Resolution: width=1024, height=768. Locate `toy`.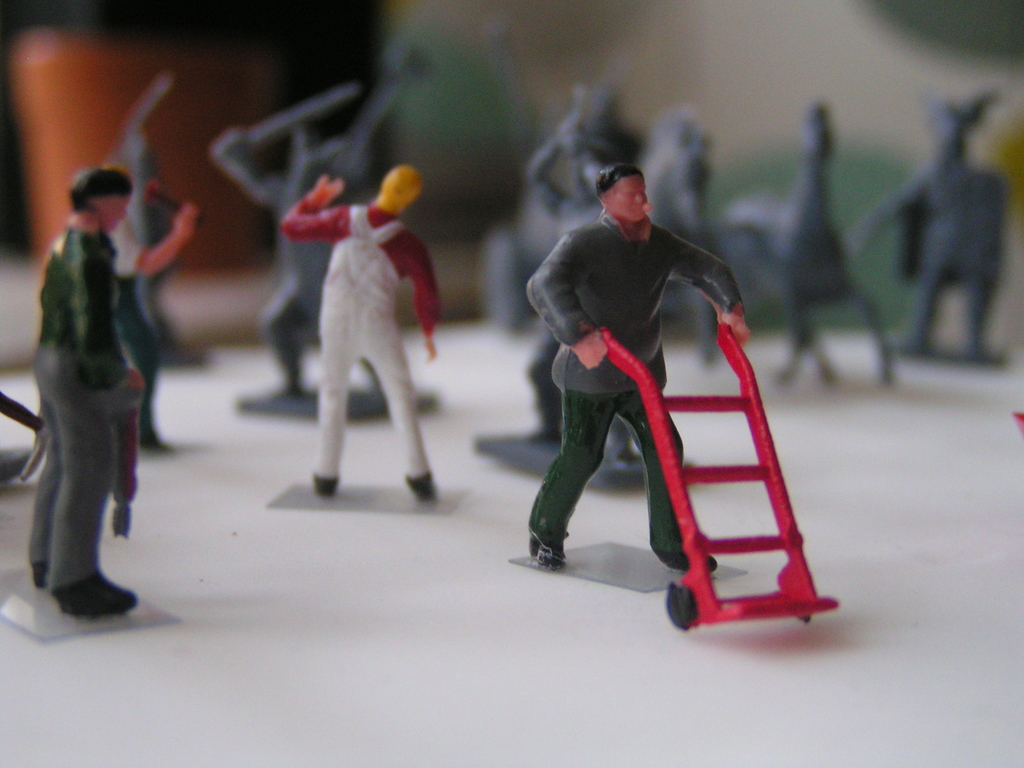
<bbox>4, 36, 92, 261</bbox>.
